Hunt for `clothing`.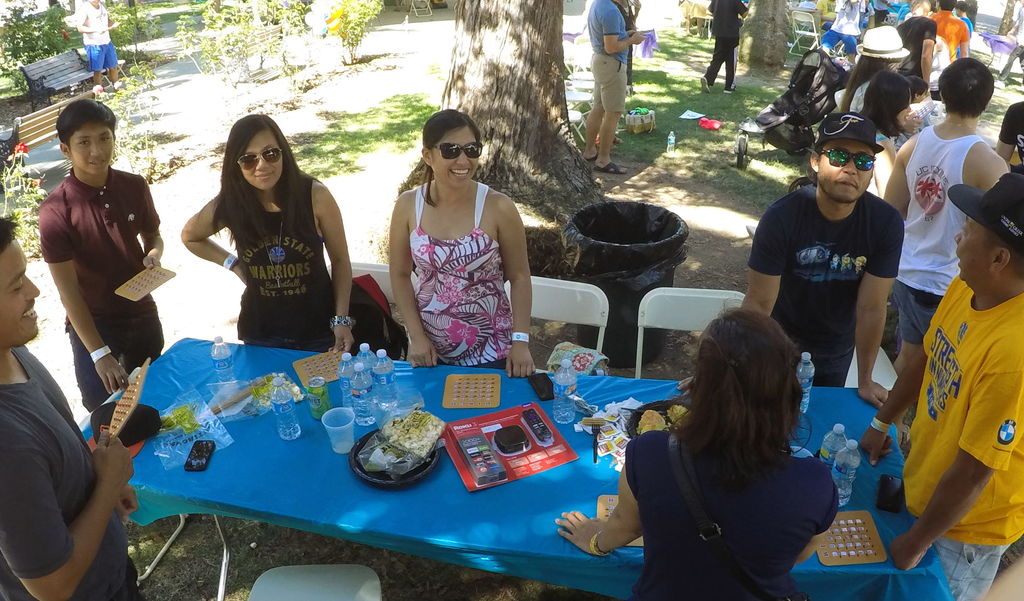
Hunted down at pyautogui.locateOnScreen(622, 421, 843, 600).
